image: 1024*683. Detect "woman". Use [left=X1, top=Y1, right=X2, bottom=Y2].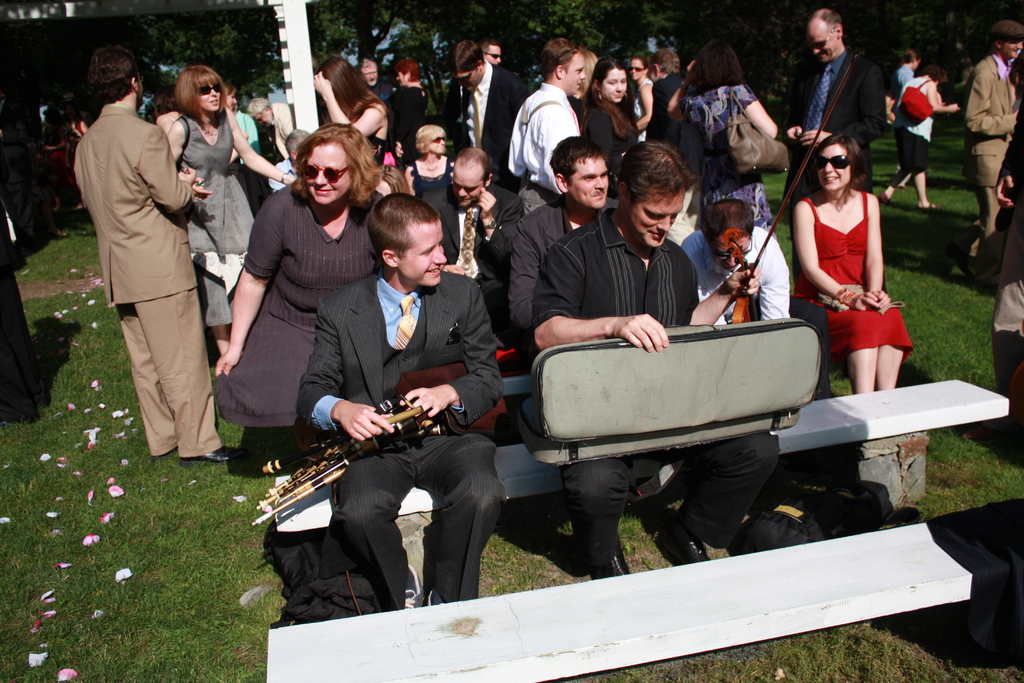
[left=579, top=59, right=641, bottom=197].
